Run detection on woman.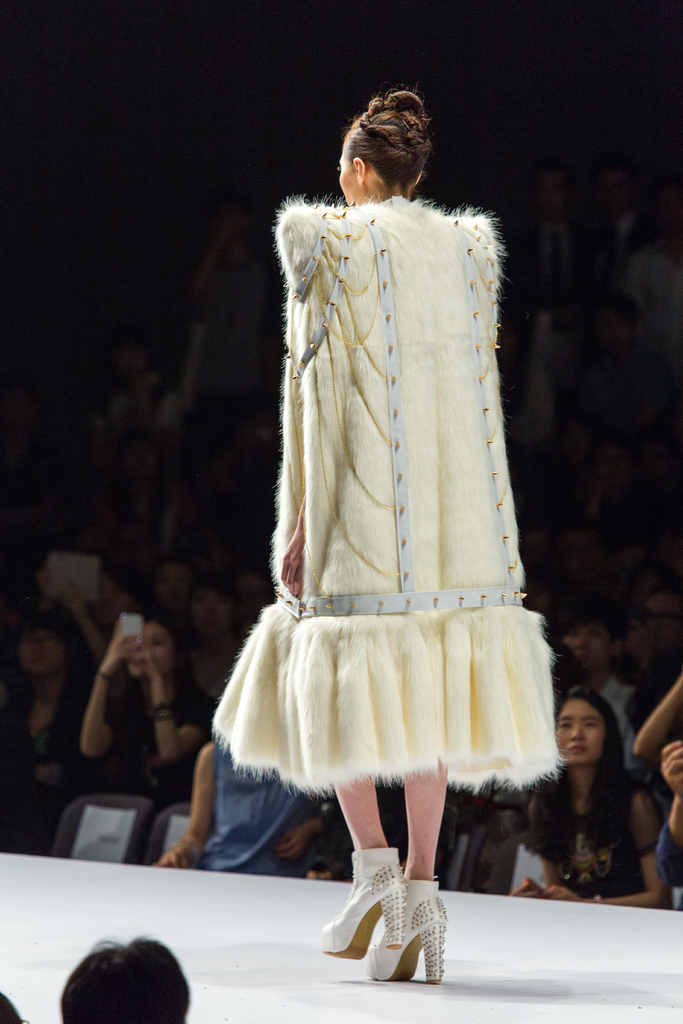
Result: 69:602:195:856.
